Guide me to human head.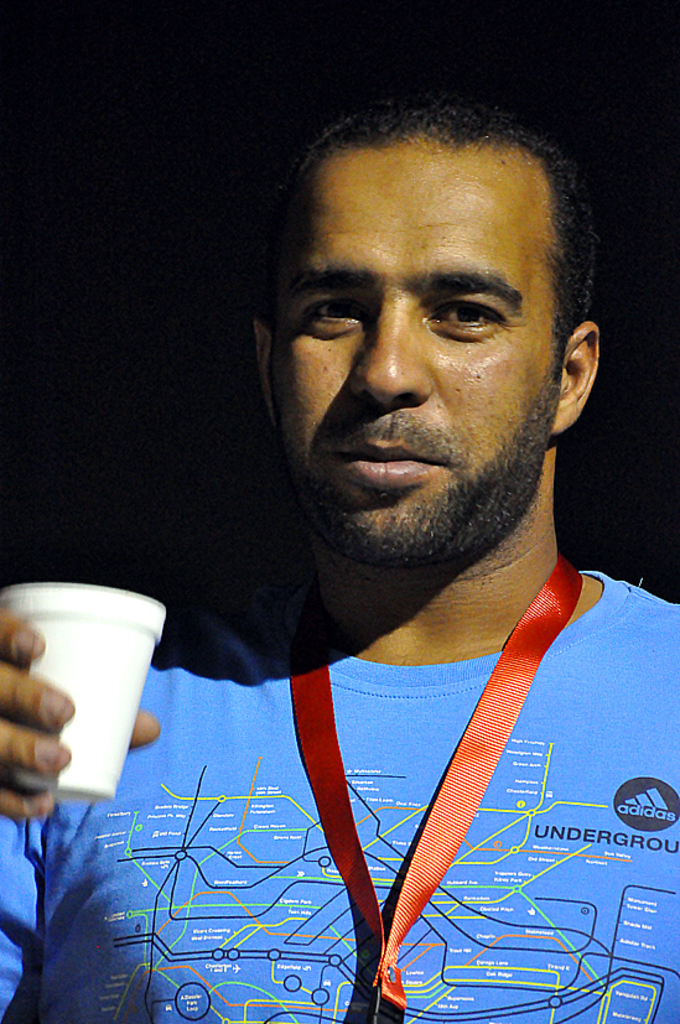
Guidance: pyautogui.locateOnScreen(266, 108, 595, 515).
